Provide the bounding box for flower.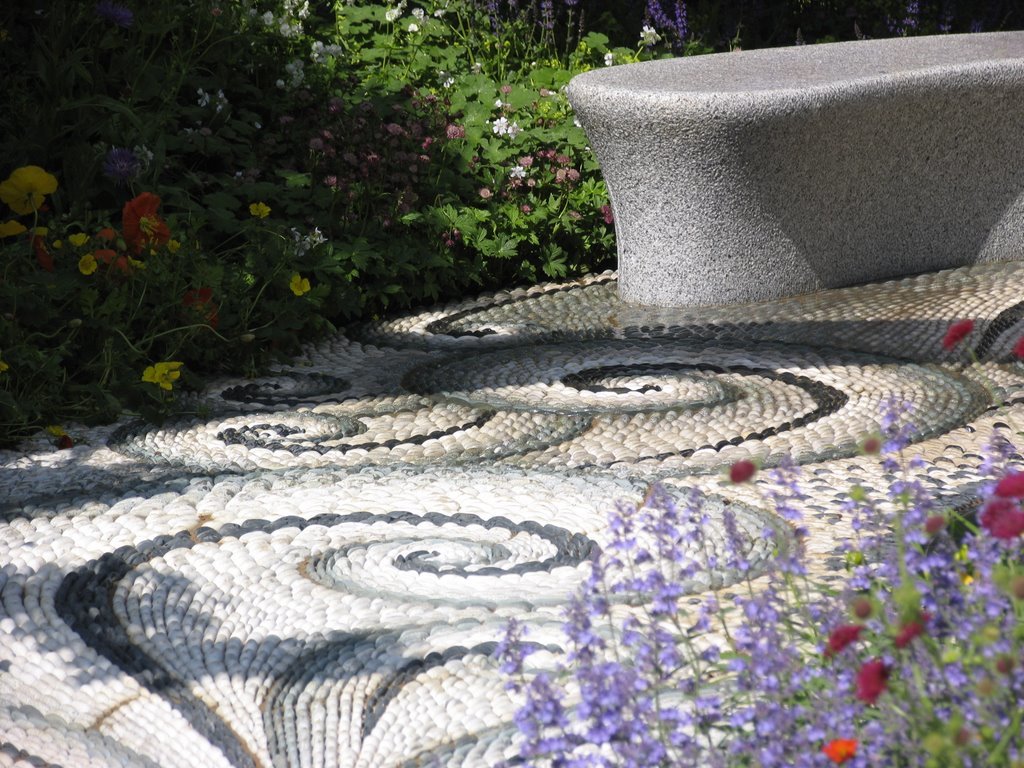
pyautogui.locateOnScreen(0, 167, 57, 220).
